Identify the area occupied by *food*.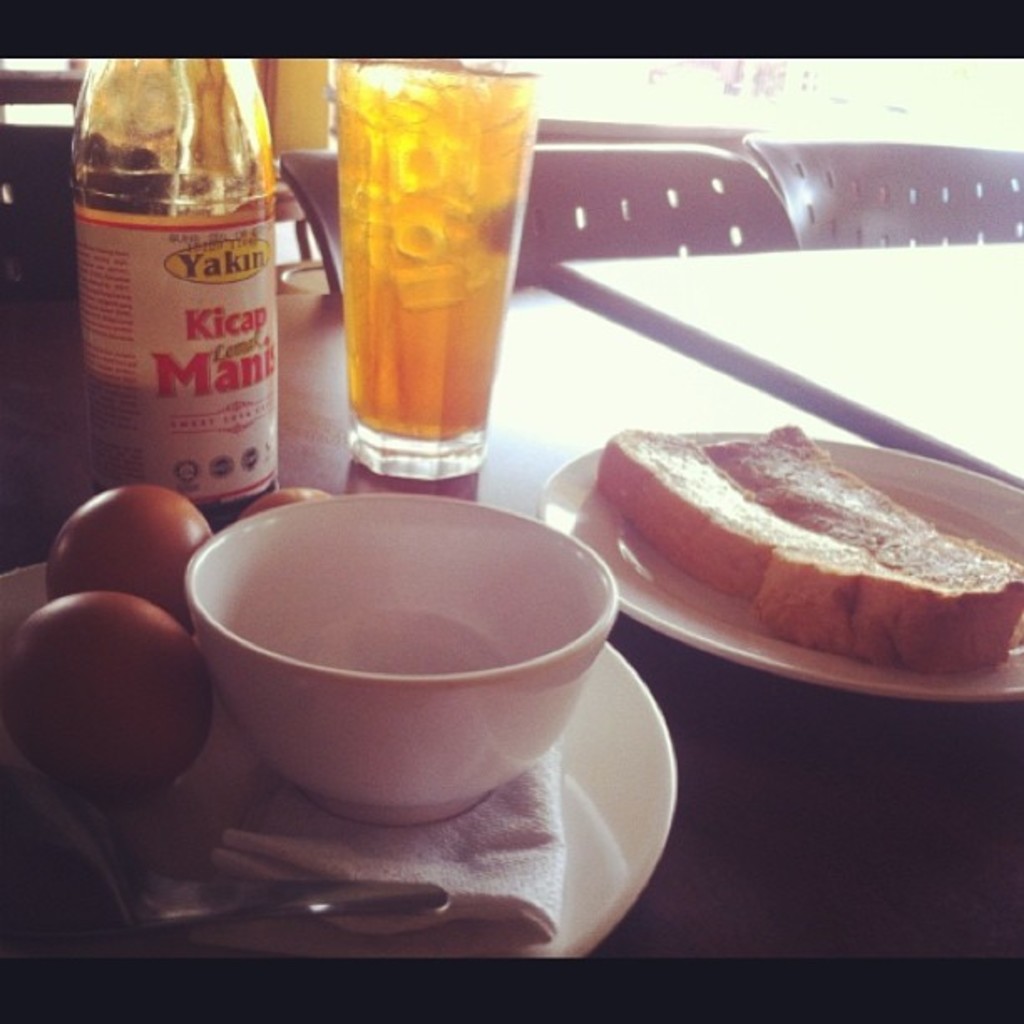
Area: 44/480/214/641.
